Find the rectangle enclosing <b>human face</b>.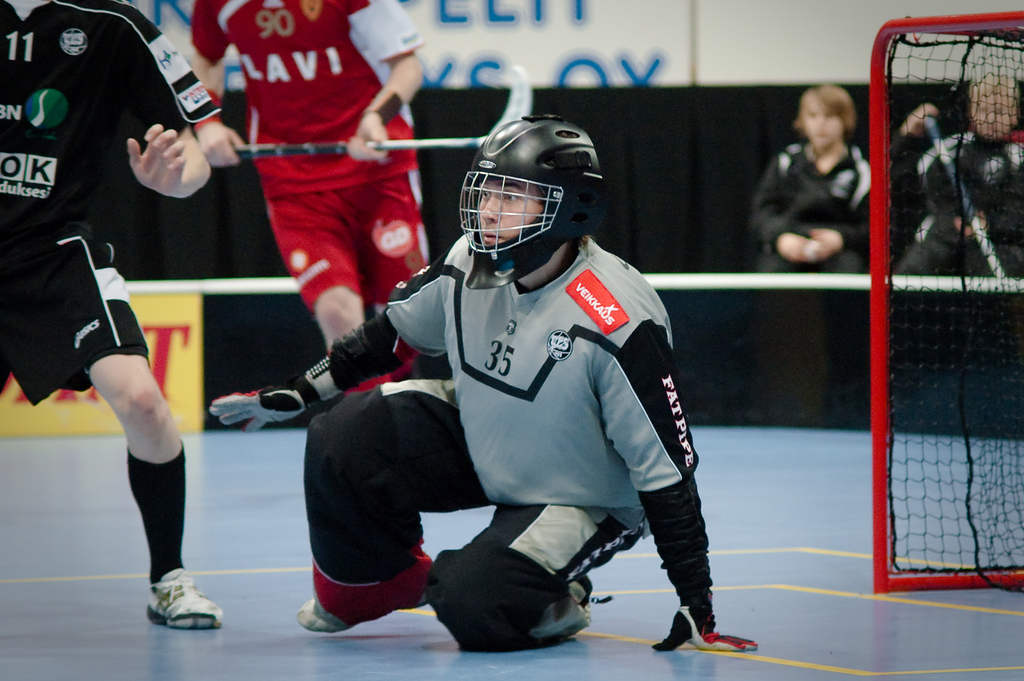
bbox=[478, 178, 550, 246].
